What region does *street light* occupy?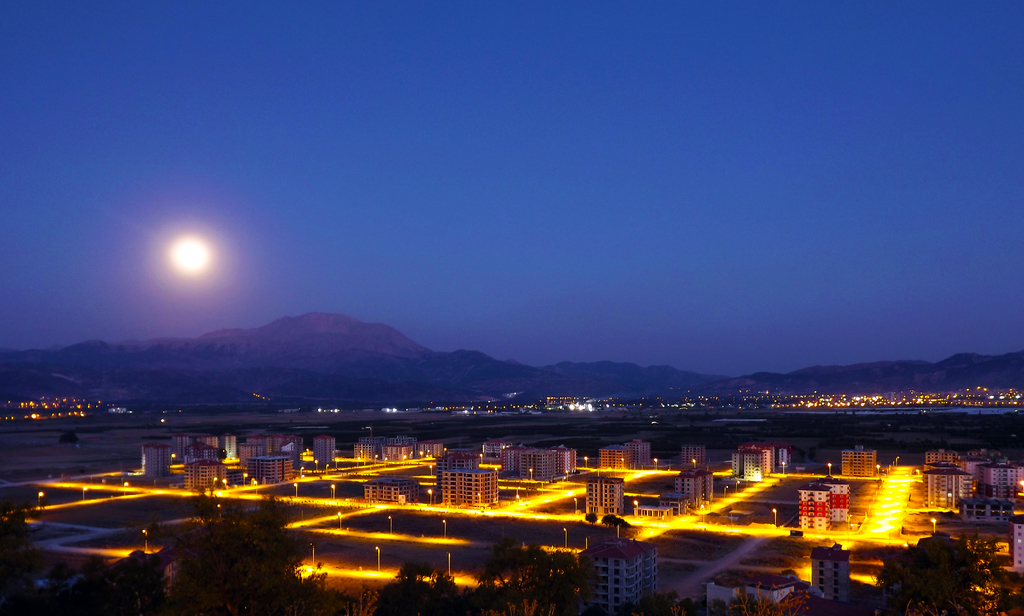
bbox=[211, 476, 216, 486].
